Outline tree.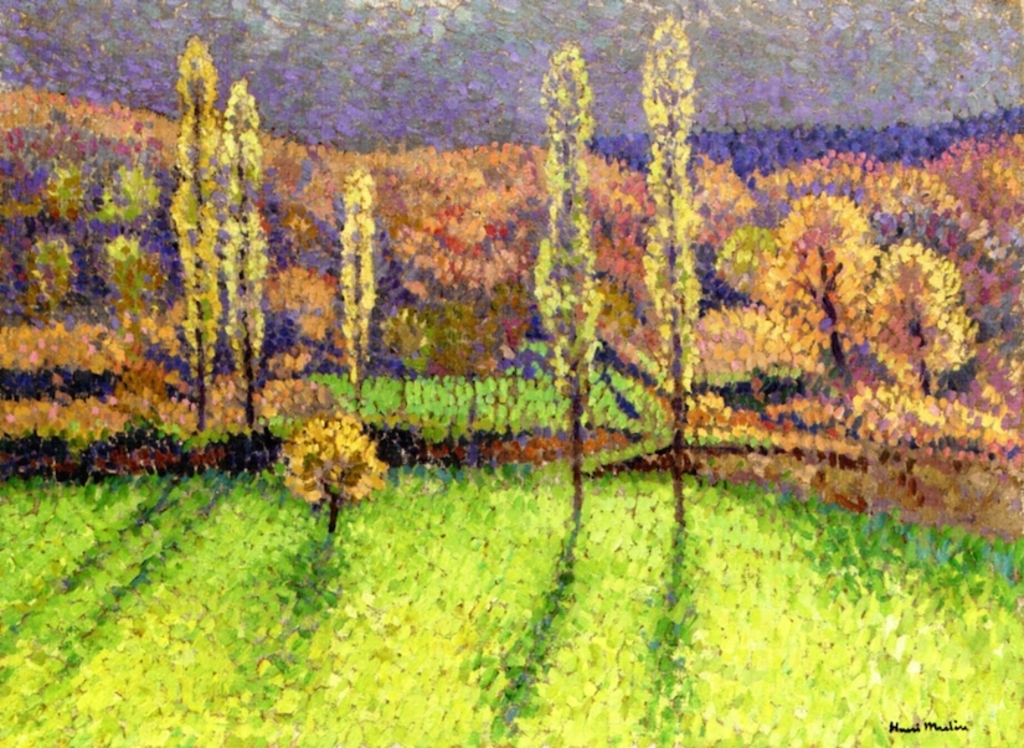
Outline: l=284, t=412, r=395, b=532.
